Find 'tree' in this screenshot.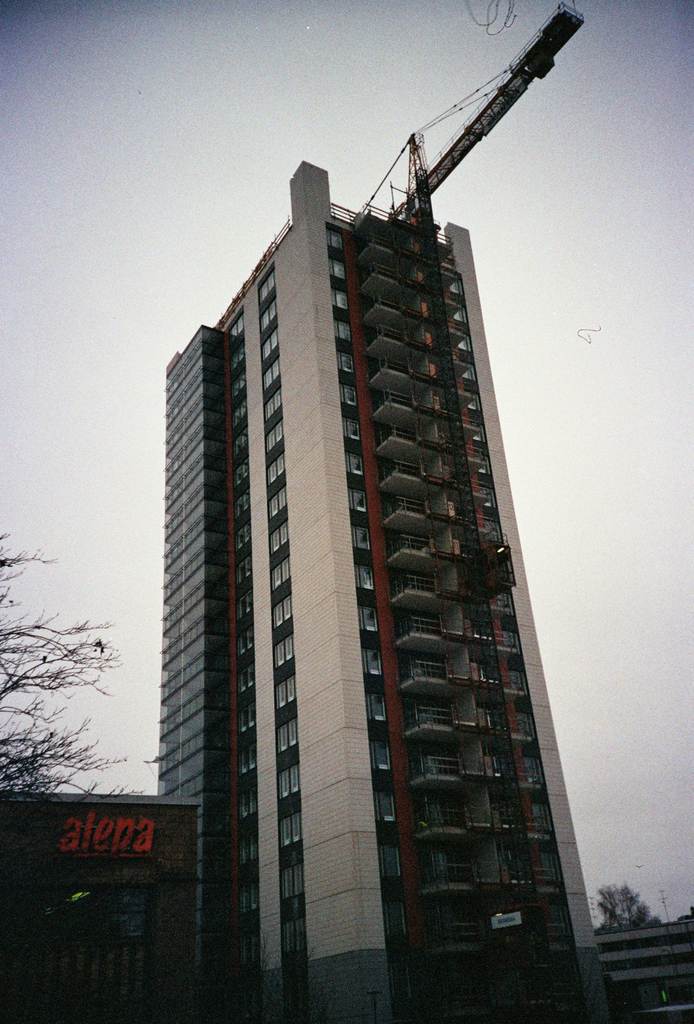
The bounding box for 'tree' is detection(0, 528, 127, 788).
